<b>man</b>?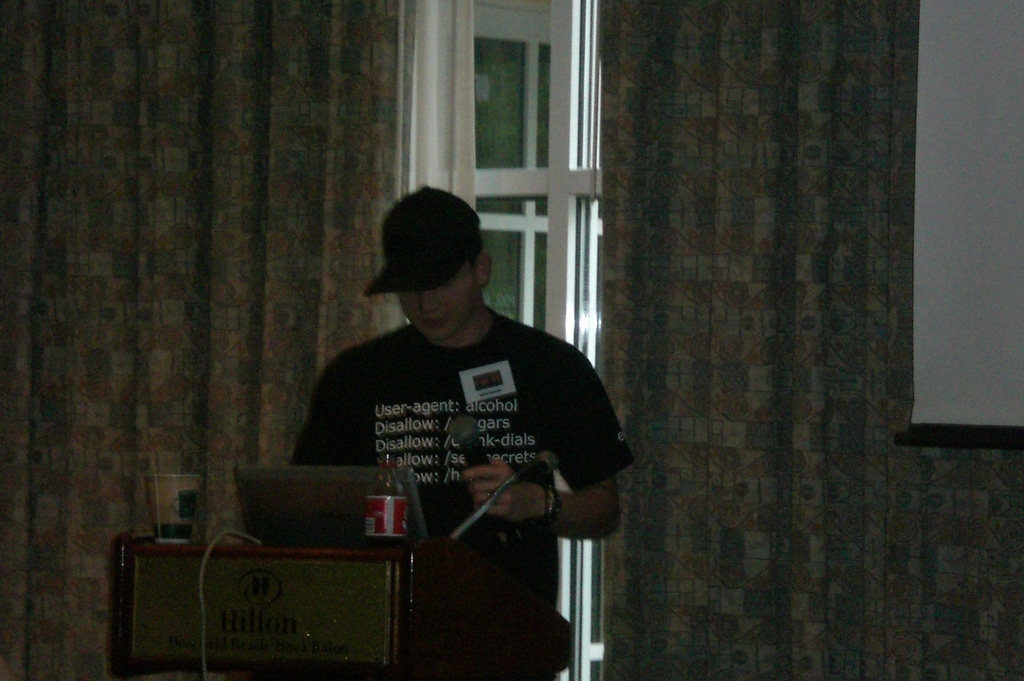
{"x1": 209, "y1": 193, "x2": 652, "y2": 646}
